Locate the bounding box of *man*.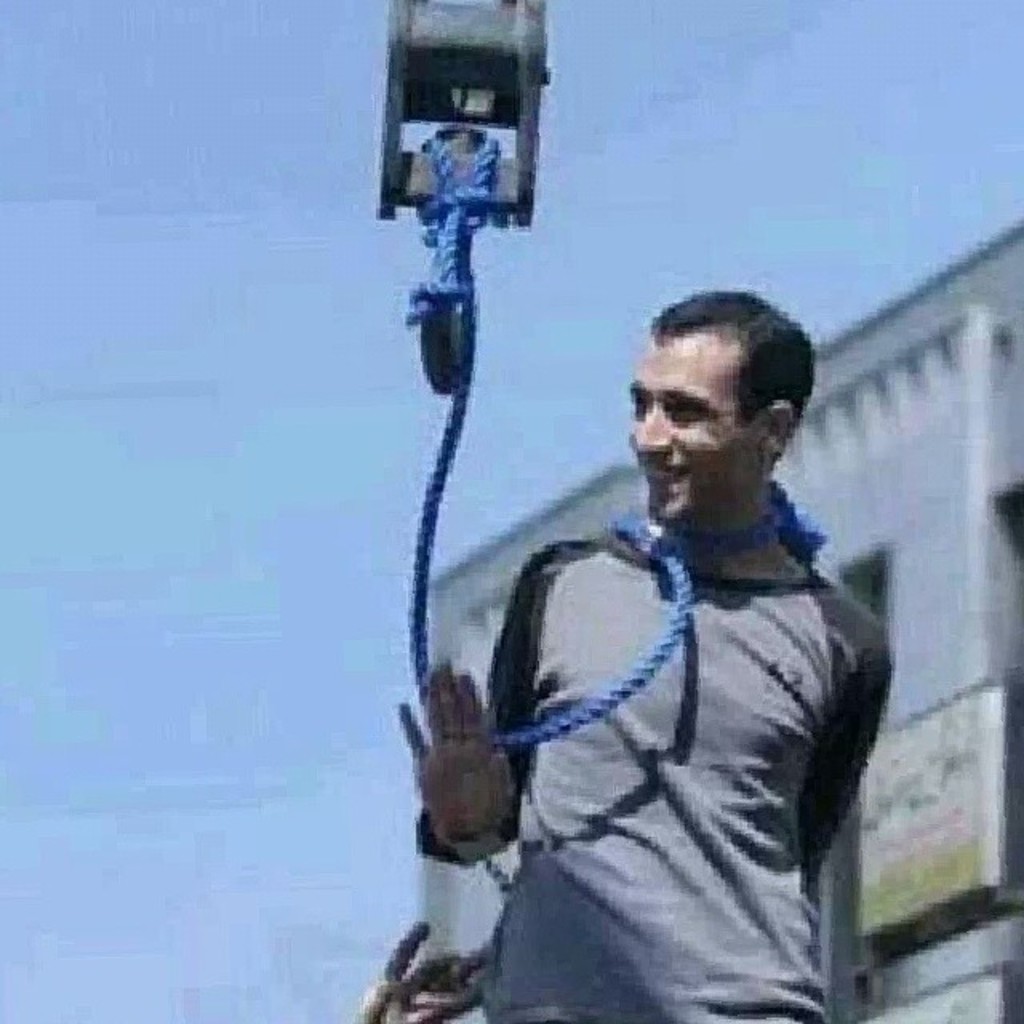
Bounding box: bbox(381, 286, 882, 1022).
